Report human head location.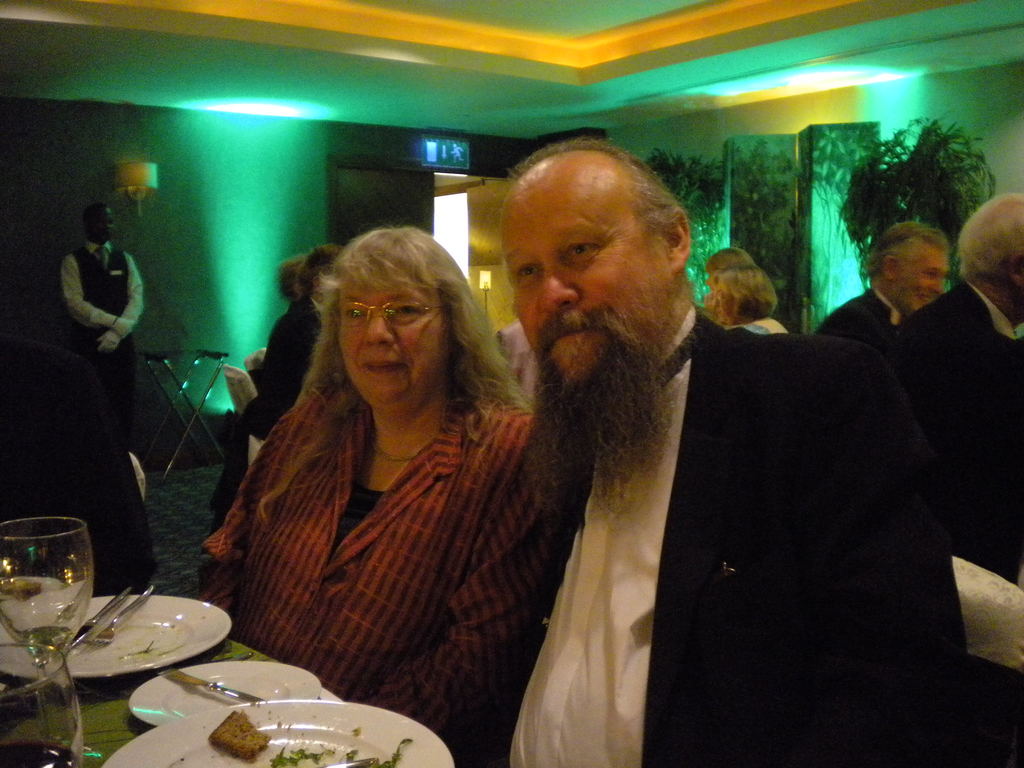
Report: locate(83, 204, 115, 246).
